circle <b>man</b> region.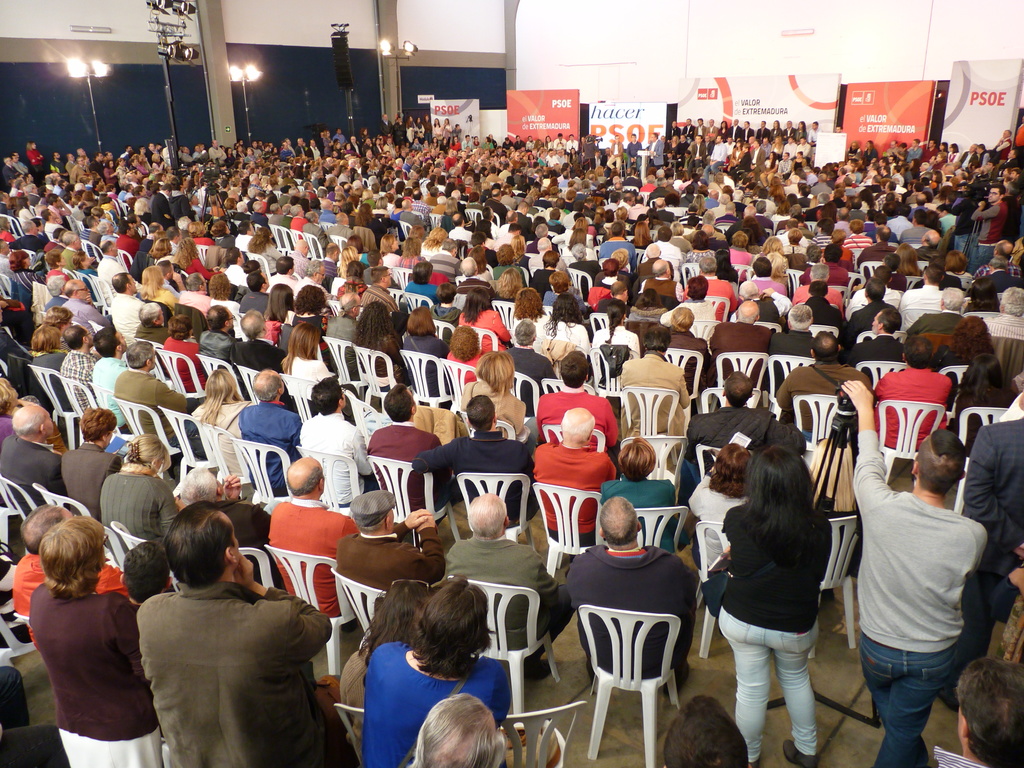
Region: left=499, top=314, right=558, bottom=416.
